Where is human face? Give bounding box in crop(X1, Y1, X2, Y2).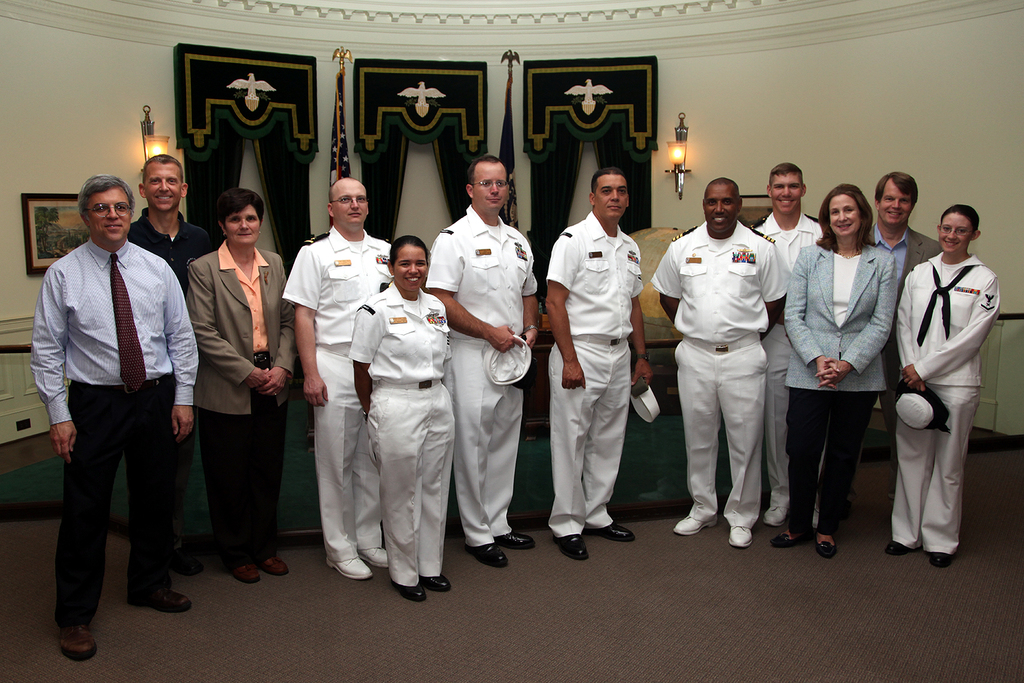
crop(877, 179, 916, 231).
